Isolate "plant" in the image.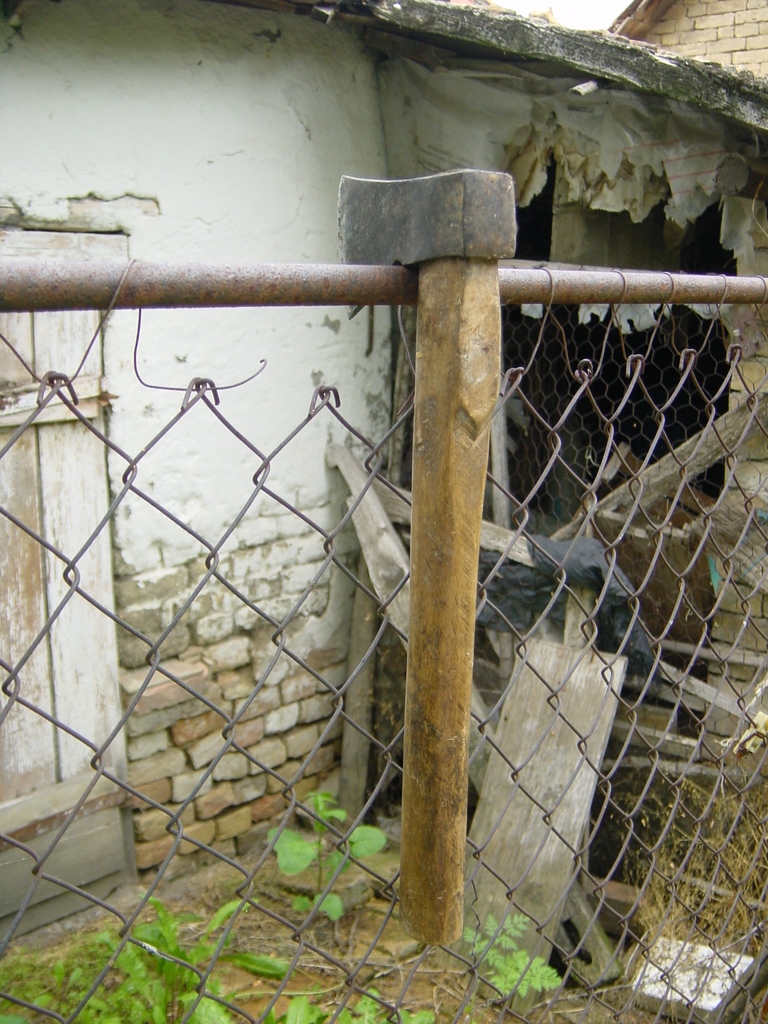
Isolated region: [x1=0, y1=892, x2=272, y2=1023].
